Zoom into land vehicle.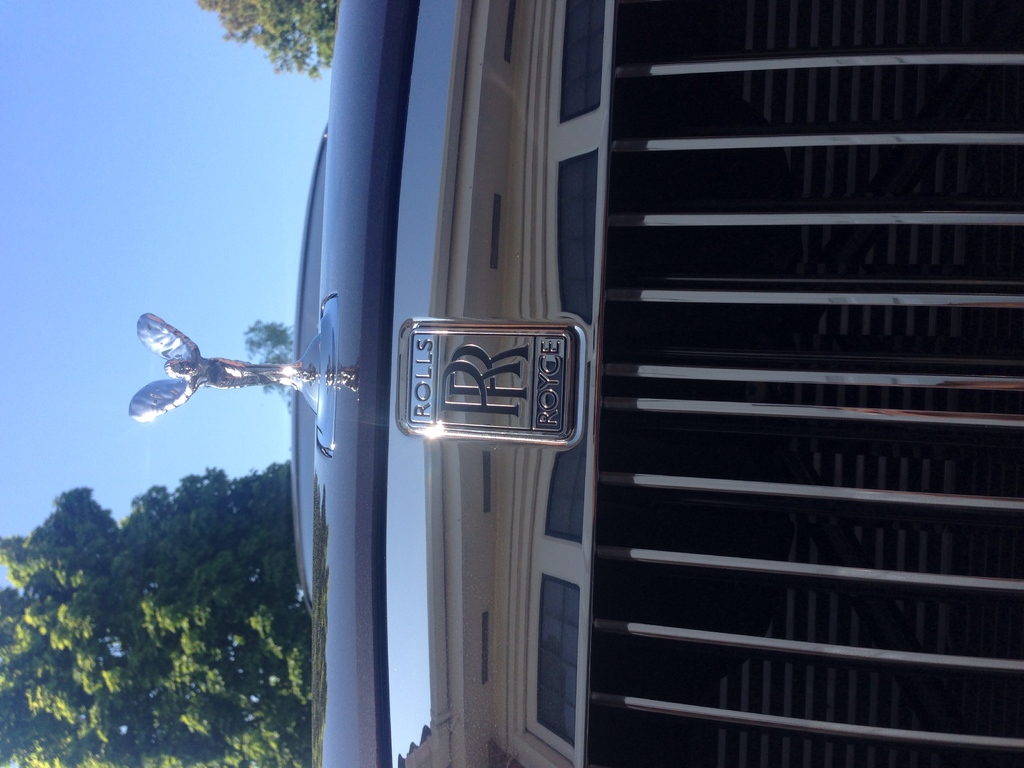
Zoom target: region(279, 0, 1023, 767).
